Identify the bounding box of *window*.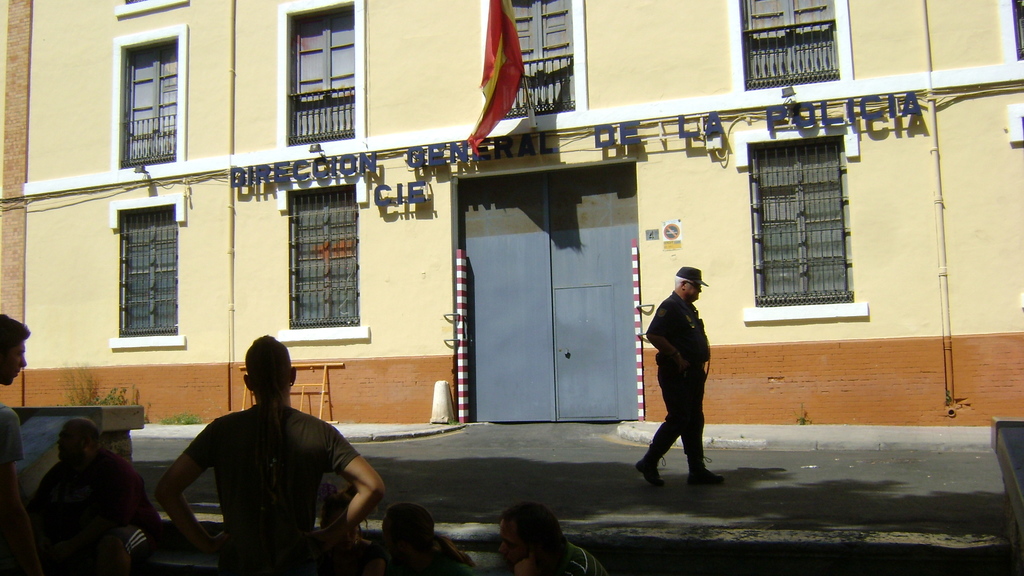
bbox=(278, 0, 367, 146).
